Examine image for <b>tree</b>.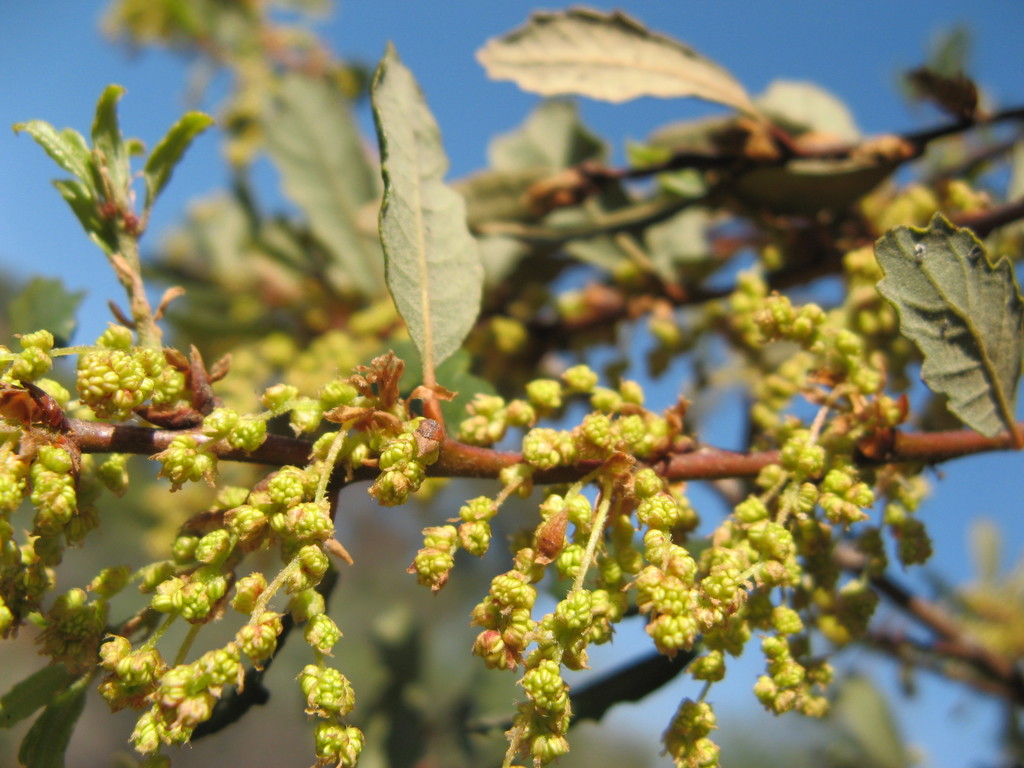
Examination result: [0, 63, 991, 733].
